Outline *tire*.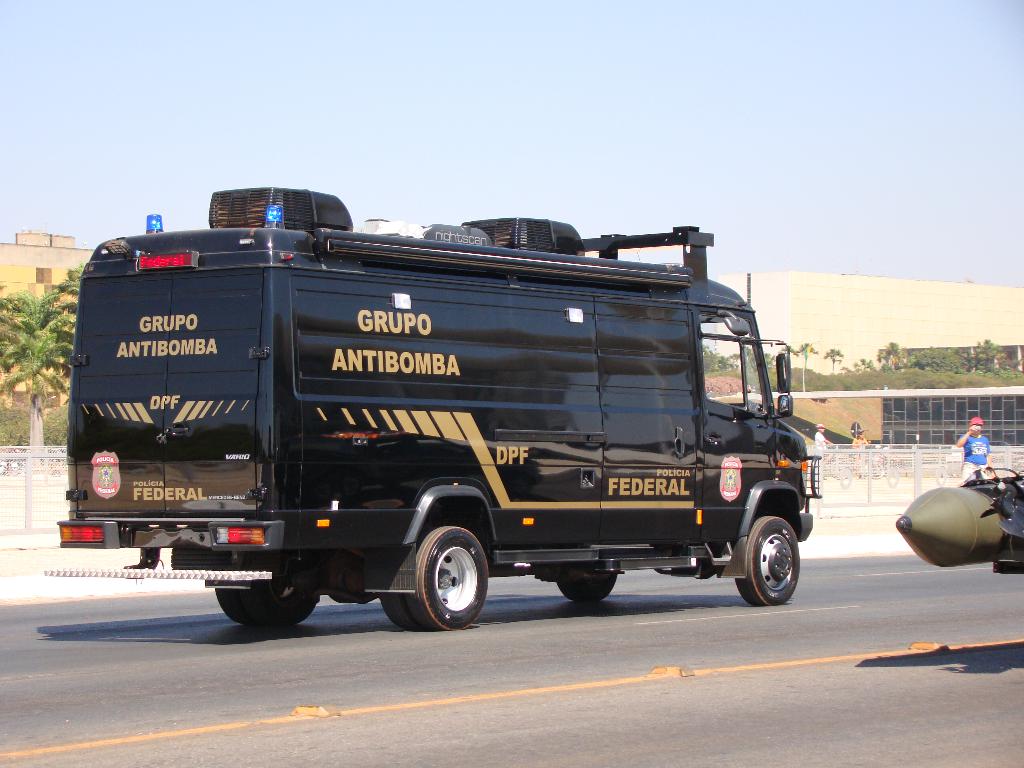
Outline: box(390, 505, 501, 634).
